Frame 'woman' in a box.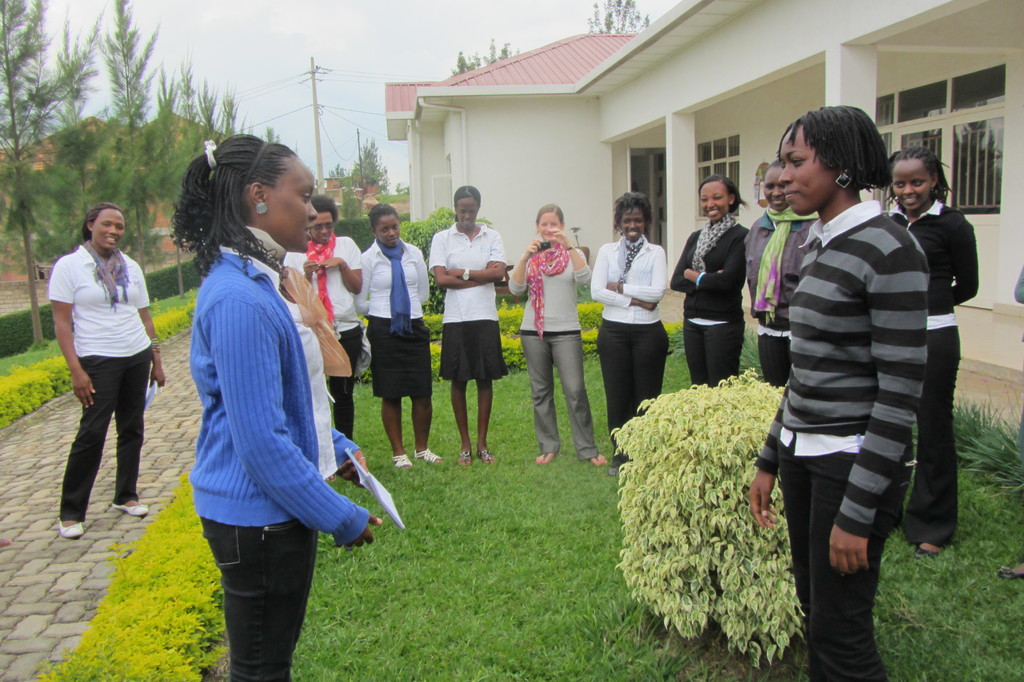
left=510, top=200, right=609, bottom=465.
